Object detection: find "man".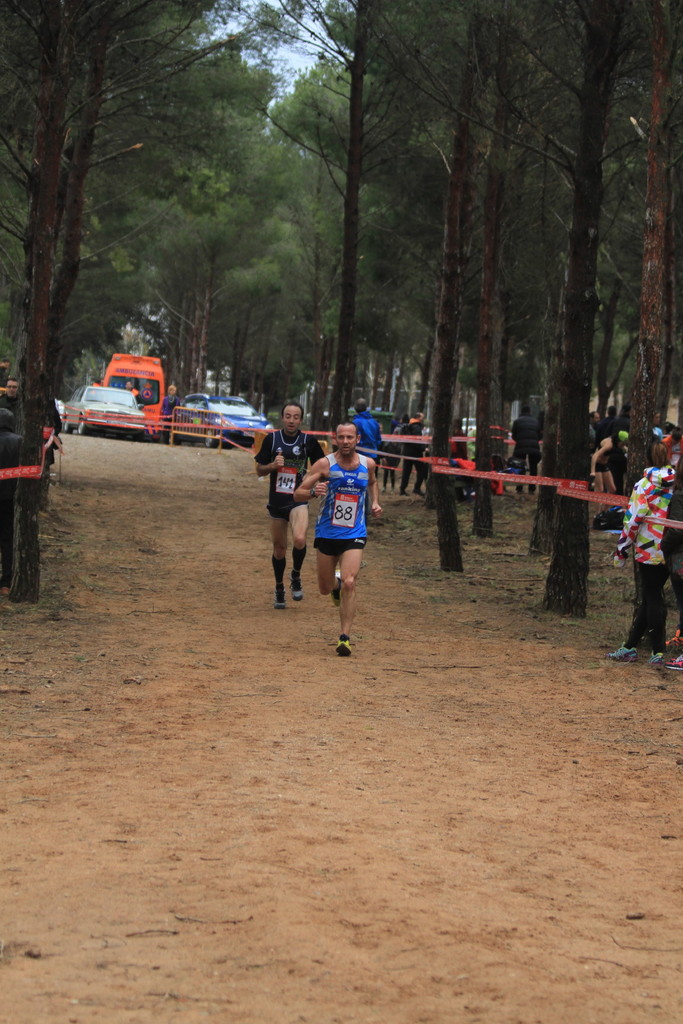
(x1=248, y1=402, x2=330, y2=619).
